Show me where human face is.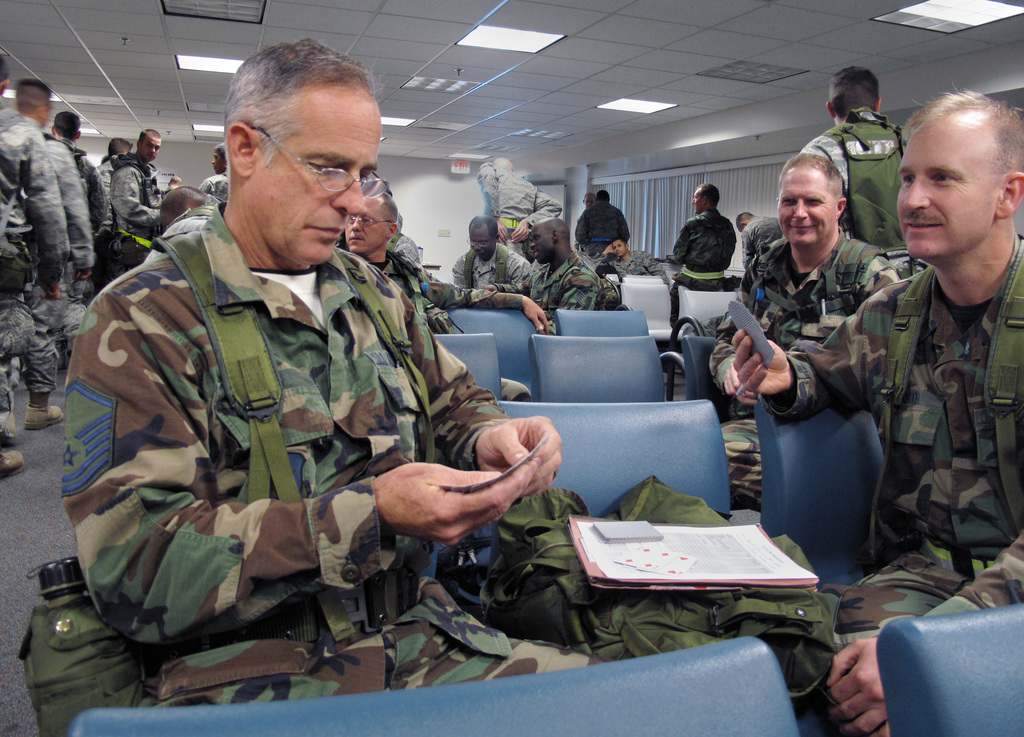
human face is at 778 172 836 241.
